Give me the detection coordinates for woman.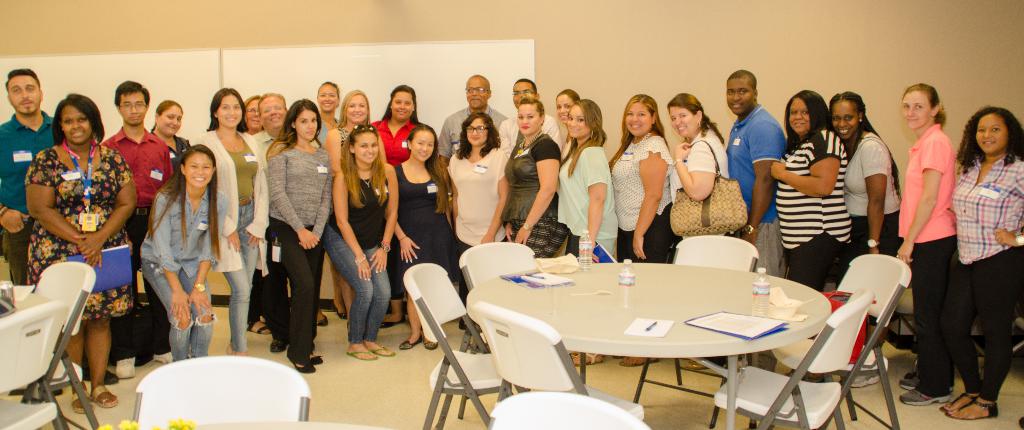
bbox=(241, 96, 267, 162).
